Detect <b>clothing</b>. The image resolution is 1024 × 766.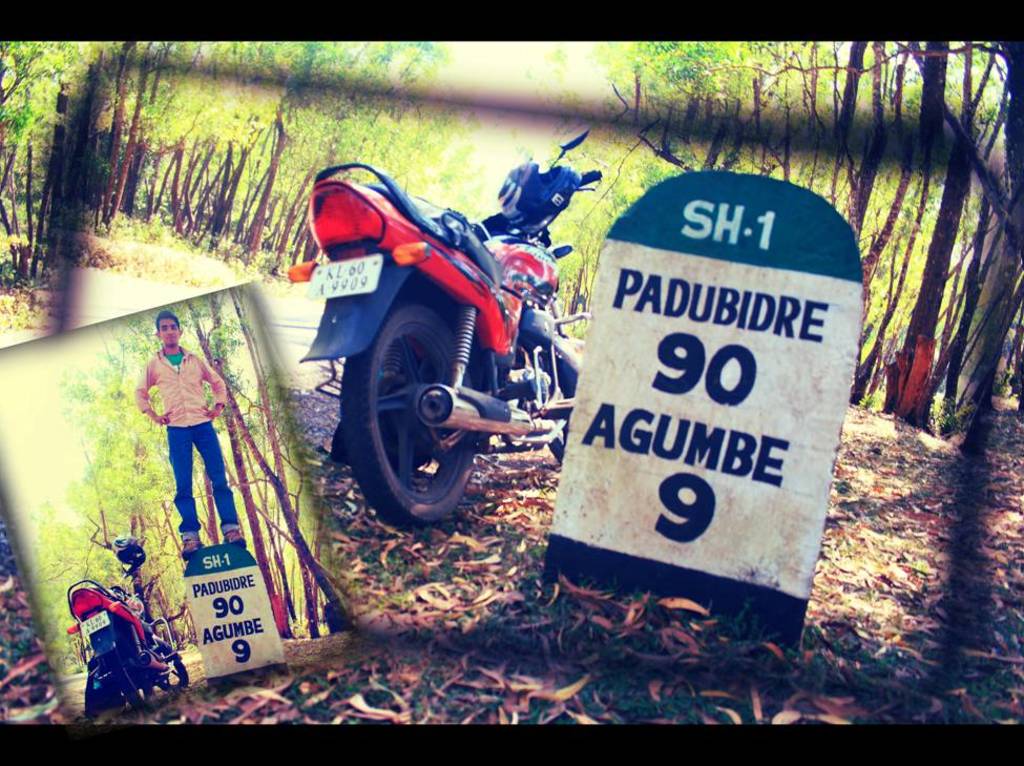
detection(132, 314, 227, 539).
